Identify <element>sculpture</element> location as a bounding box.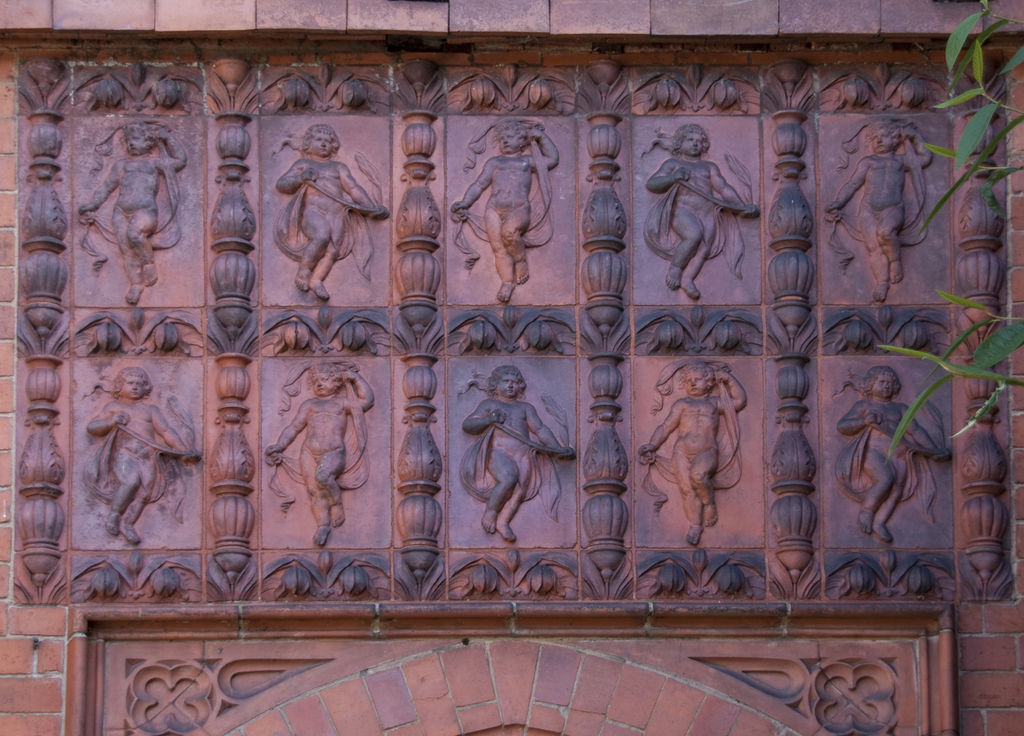
[left=266, top=357, right=378, bottom=546].
